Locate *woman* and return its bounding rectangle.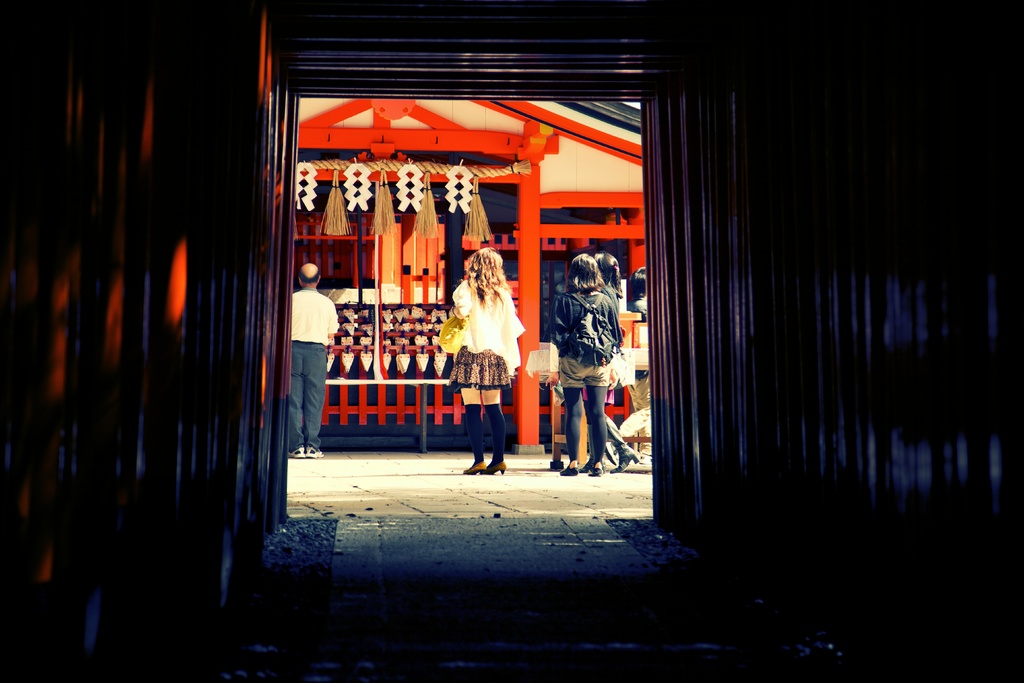
(left=452, top=243, right=527, bottom=476).
